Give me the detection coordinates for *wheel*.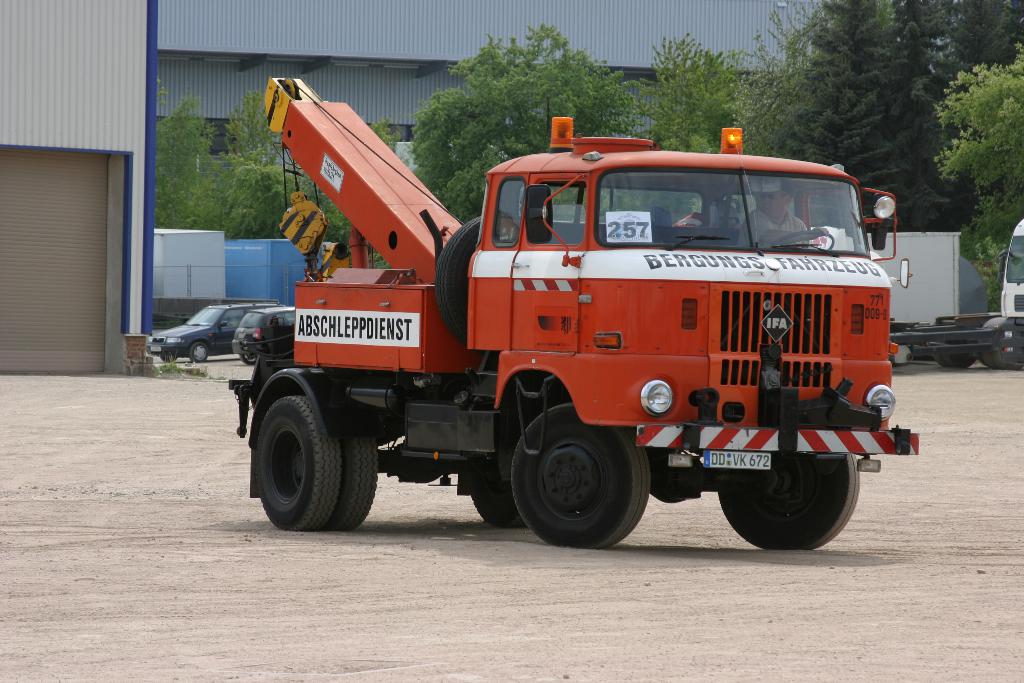
{"x1": 248, "y1": 394, "x2": 334, "y2": 528}.
